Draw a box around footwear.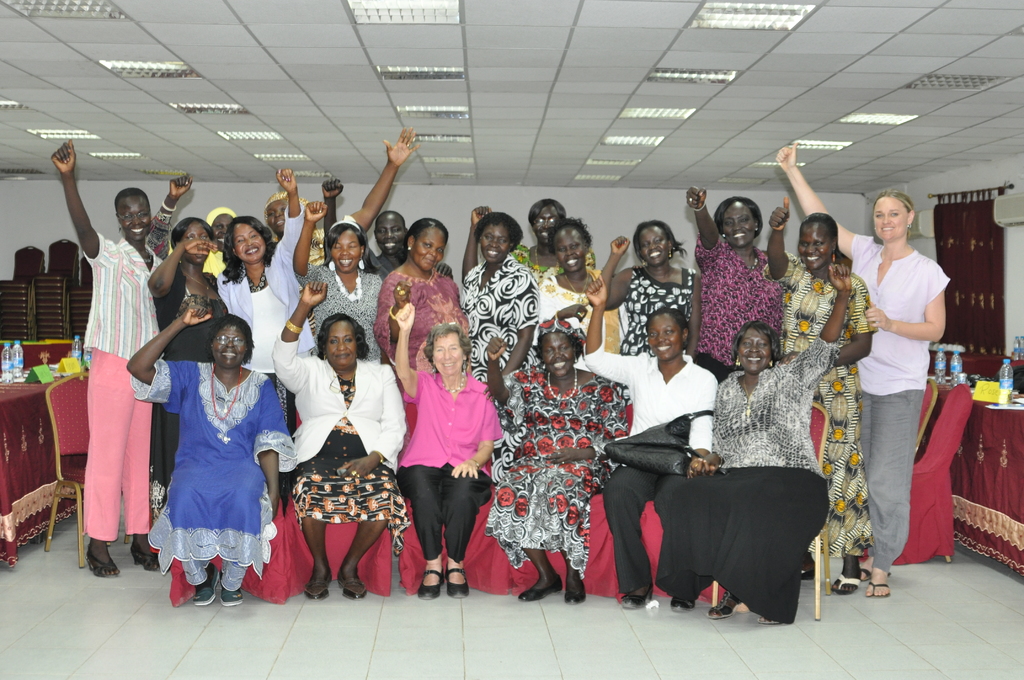
<bbox>671, 597, 698, 614</bbox>.
